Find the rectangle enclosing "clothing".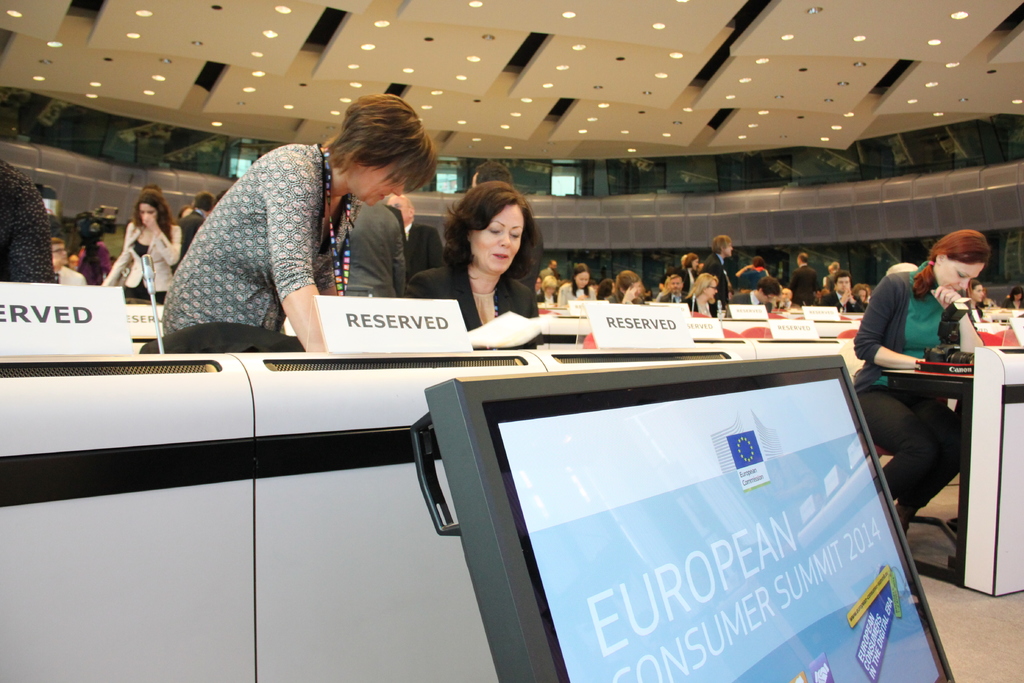
<region>149, 119, 355, 359</region>.
